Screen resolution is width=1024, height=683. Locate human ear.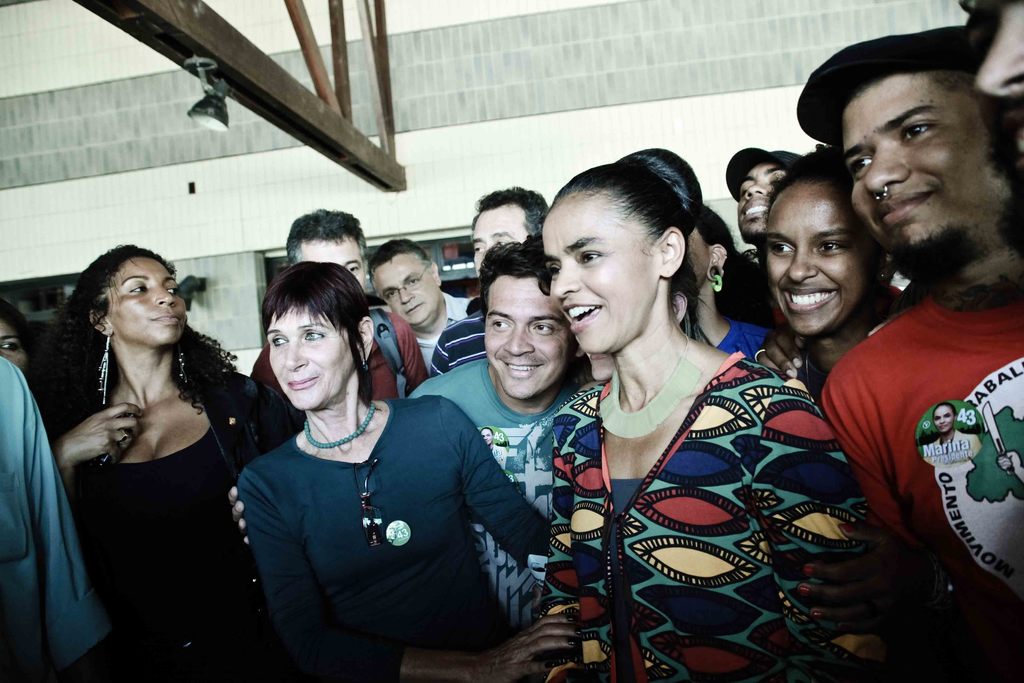
431, 265, 444, 284.
